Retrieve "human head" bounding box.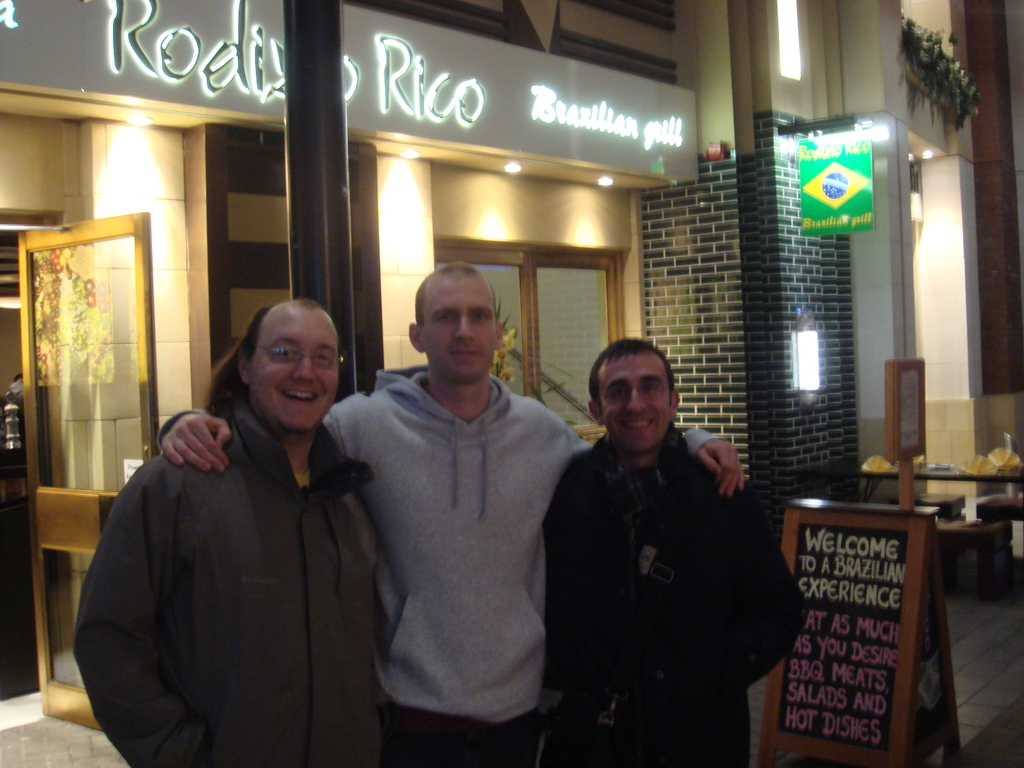
Bounding box: x1=399 y1=260 x2=509 y2=396.
